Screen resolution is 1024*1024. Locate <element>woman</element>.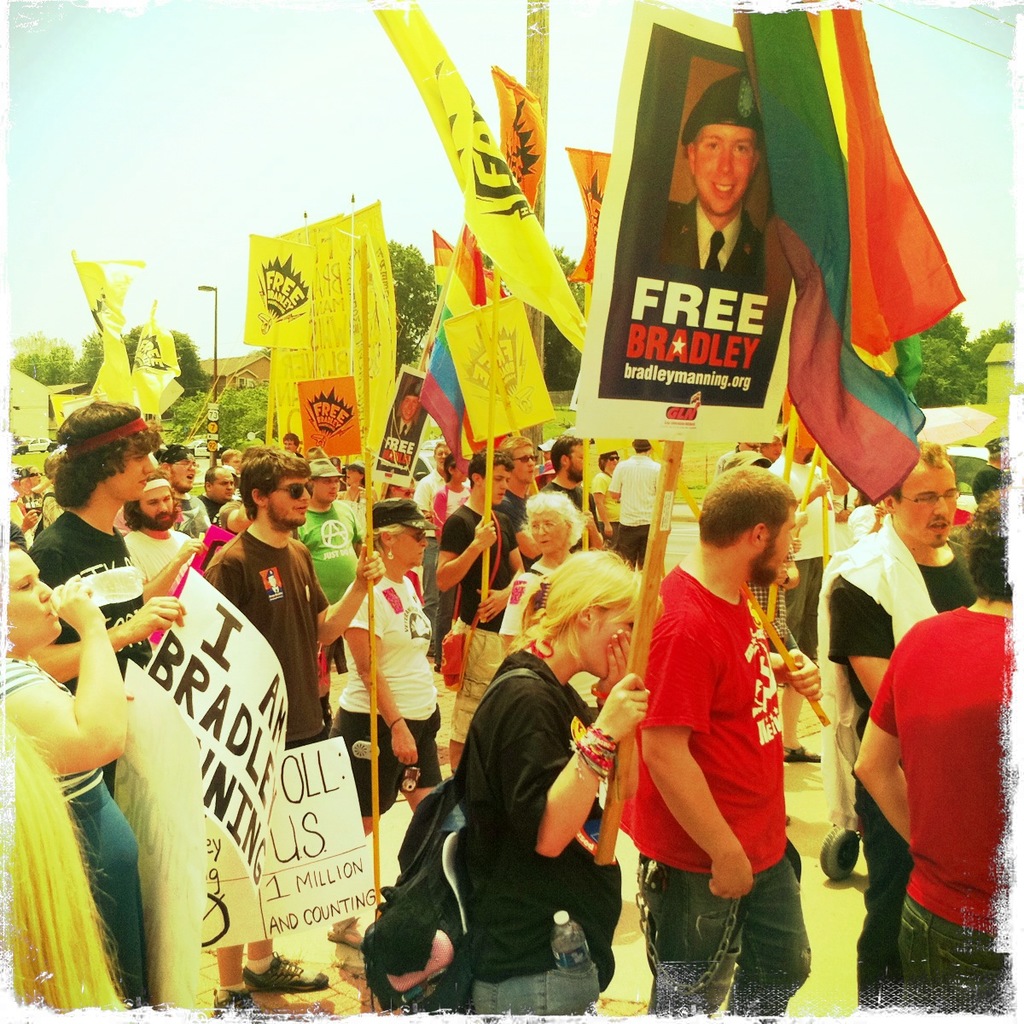
{"left": 0, "top": 539, "right": 143, "bottom": 1006}.
